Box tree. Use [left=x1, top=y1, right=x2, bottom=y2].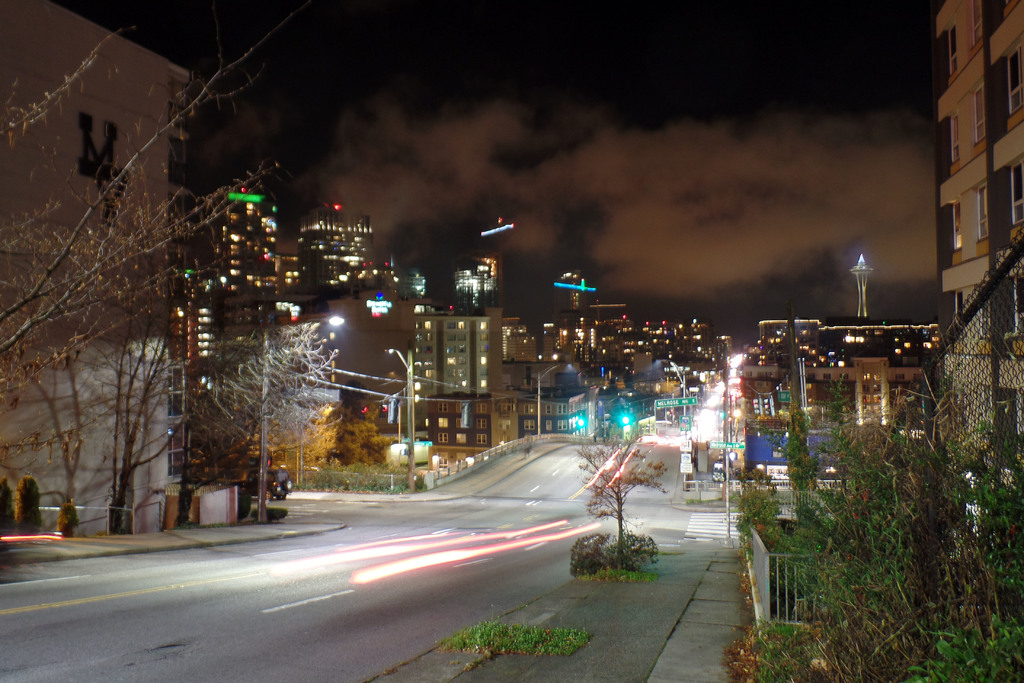
[left=568, top=434, right=666, bottom=573].
